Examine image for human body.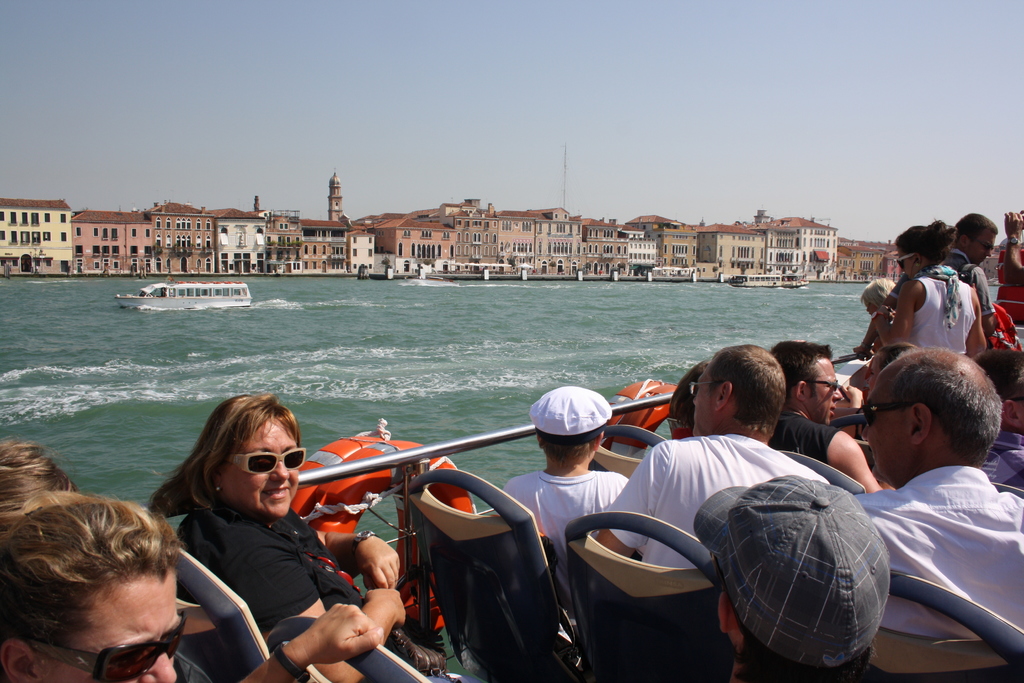
Examination result: <box>507,382,630,620</box>.
